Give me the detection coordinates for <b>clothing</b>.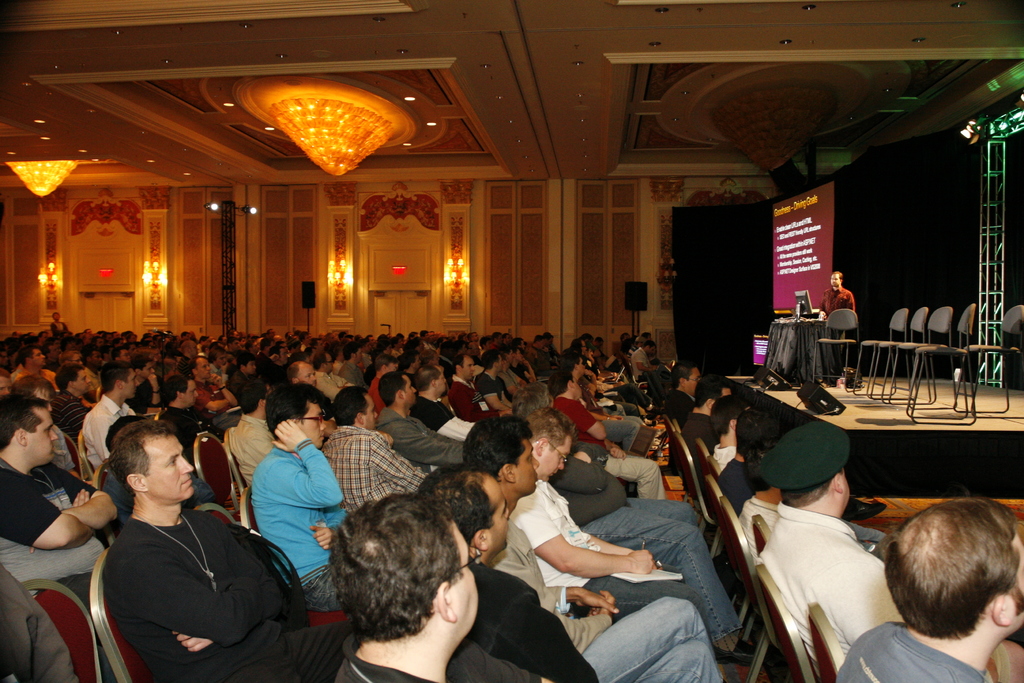
left=225, top=411, right=284, bottom=483.
